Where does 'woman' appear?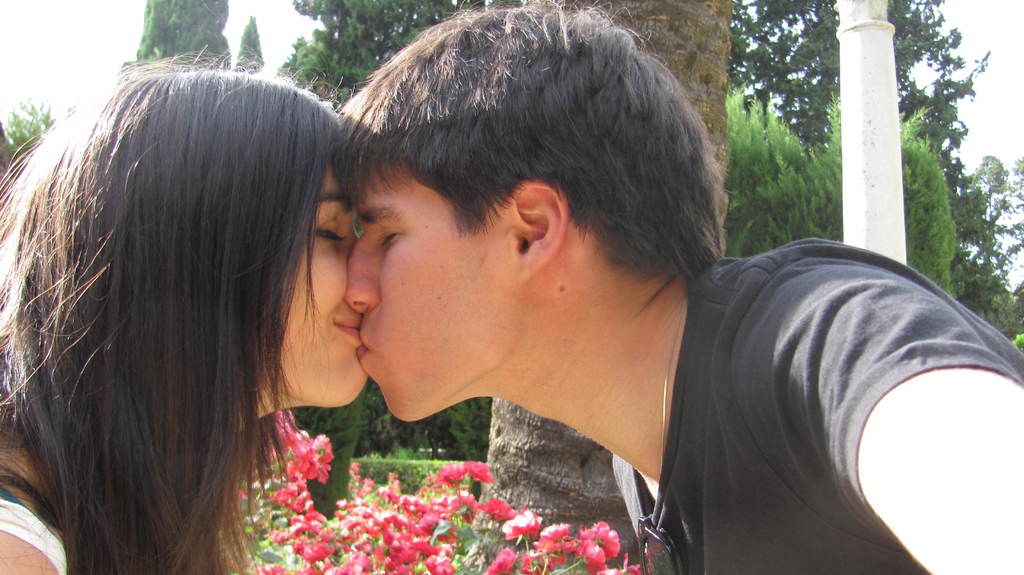
Appears at (0,56,366,574).
